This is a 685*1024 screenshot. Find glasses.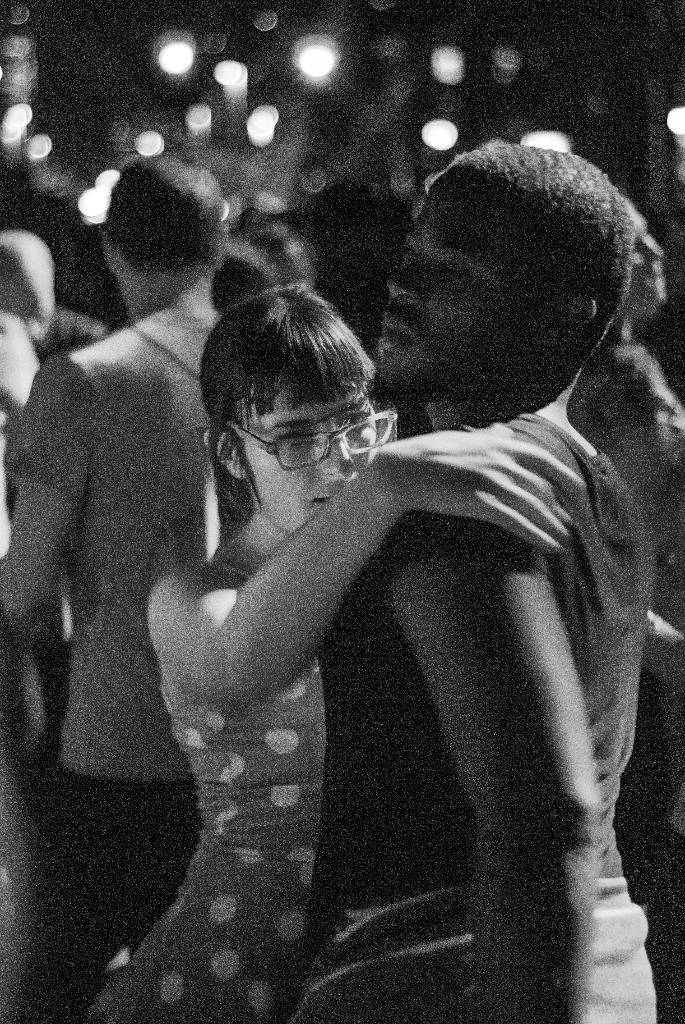
Bounding box: pyautogui.locateOnScreen(230, 402, 399, 473).
